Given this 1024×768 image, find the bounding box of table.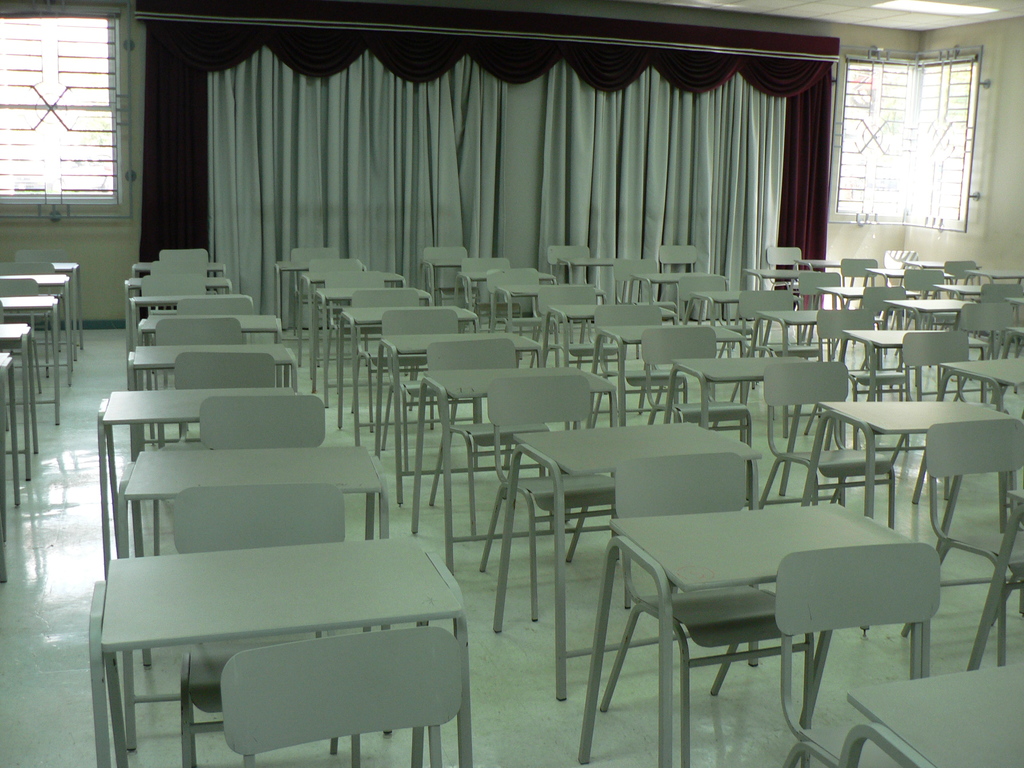
box(661, 355, 814, 445).
